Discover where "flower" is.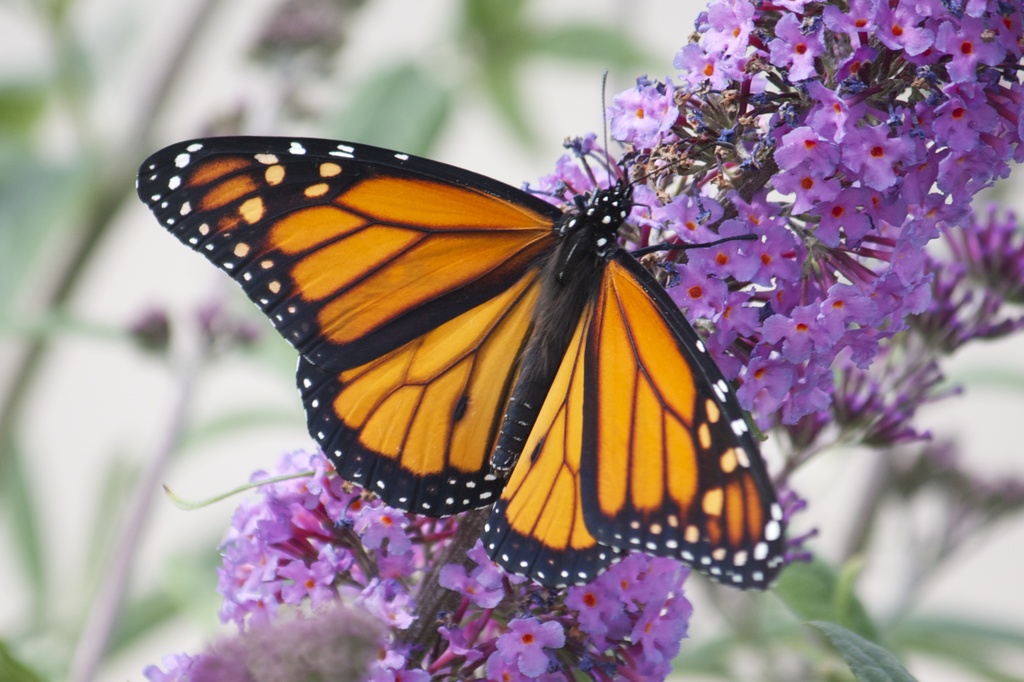
Discovered at x1=604 y1=74 x2=684 y2=151.
